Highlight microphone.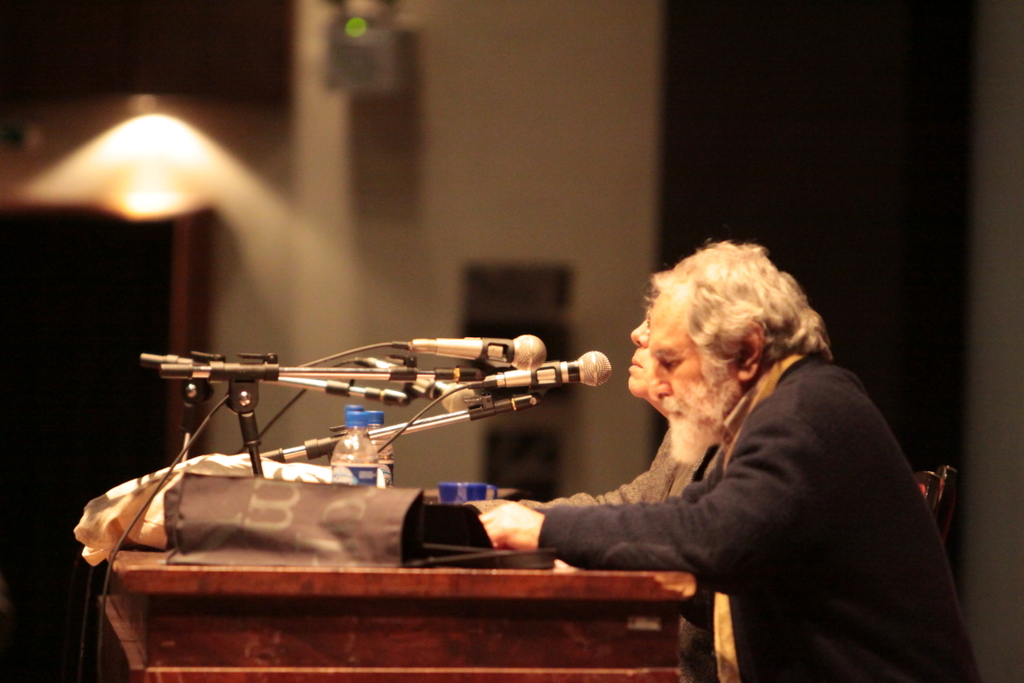
Highlighted region: bbox=(391, 334, 544, 375).
